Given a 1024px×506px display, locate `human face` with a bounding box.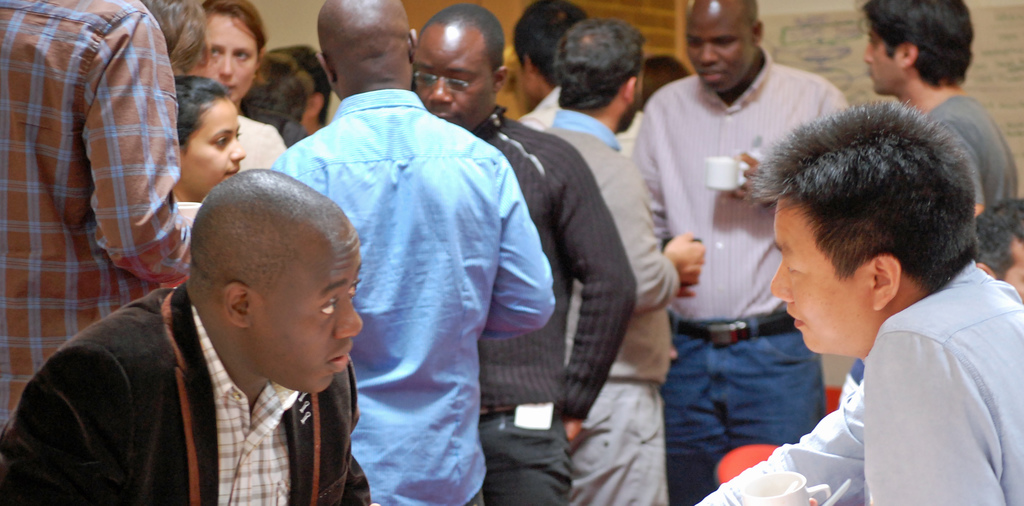
Located: 519 58 540 100.
